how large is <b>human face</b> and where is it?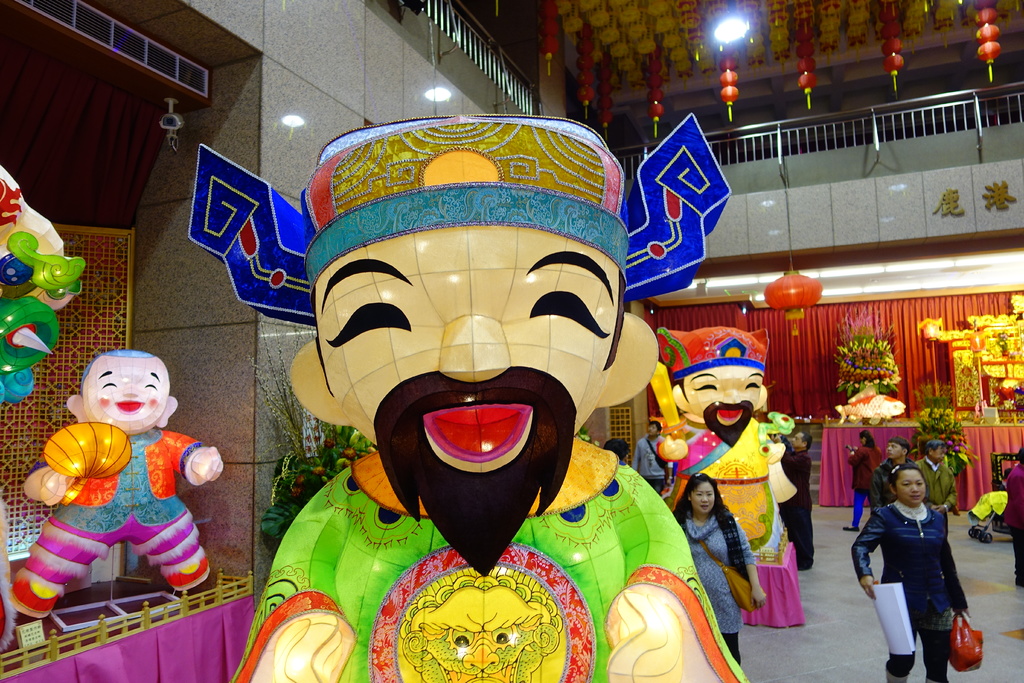
Bounding box: select_region(895, 470, 924, 506).
